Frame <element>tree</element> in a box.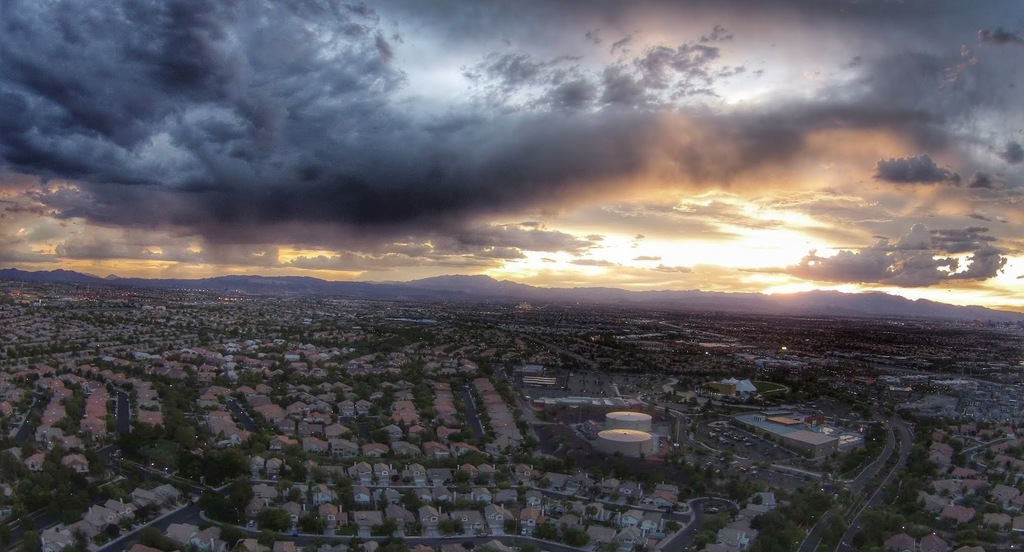
bbox=(668, 519, 680, 528).
